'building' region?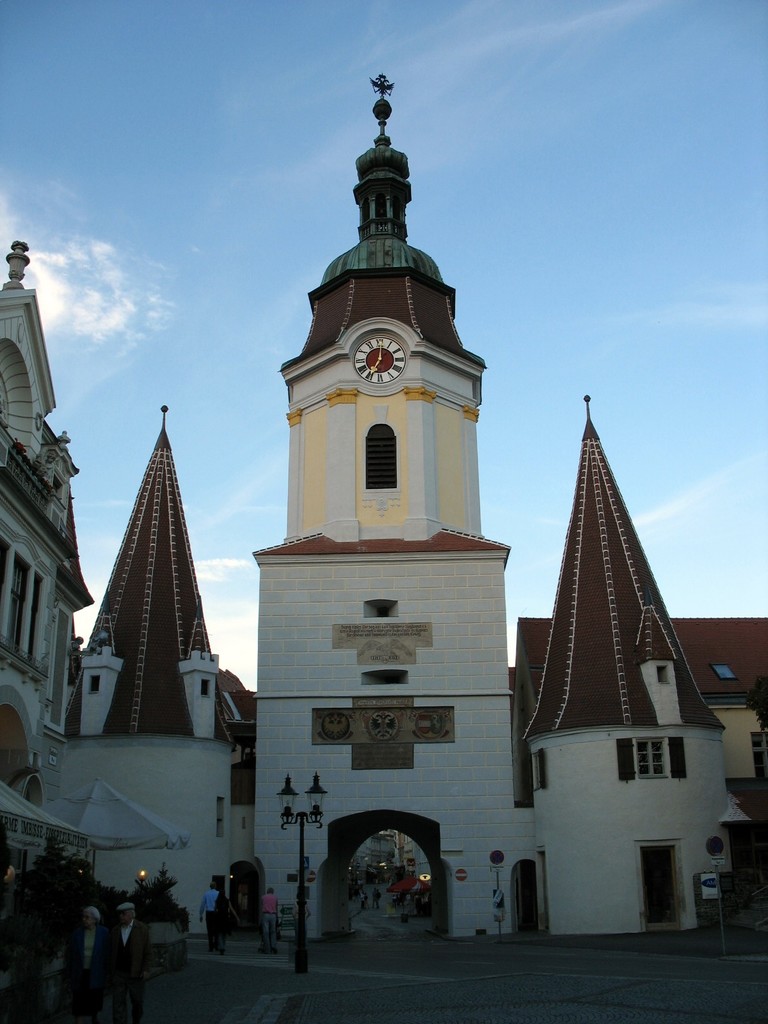
(0,81,767,1004)
